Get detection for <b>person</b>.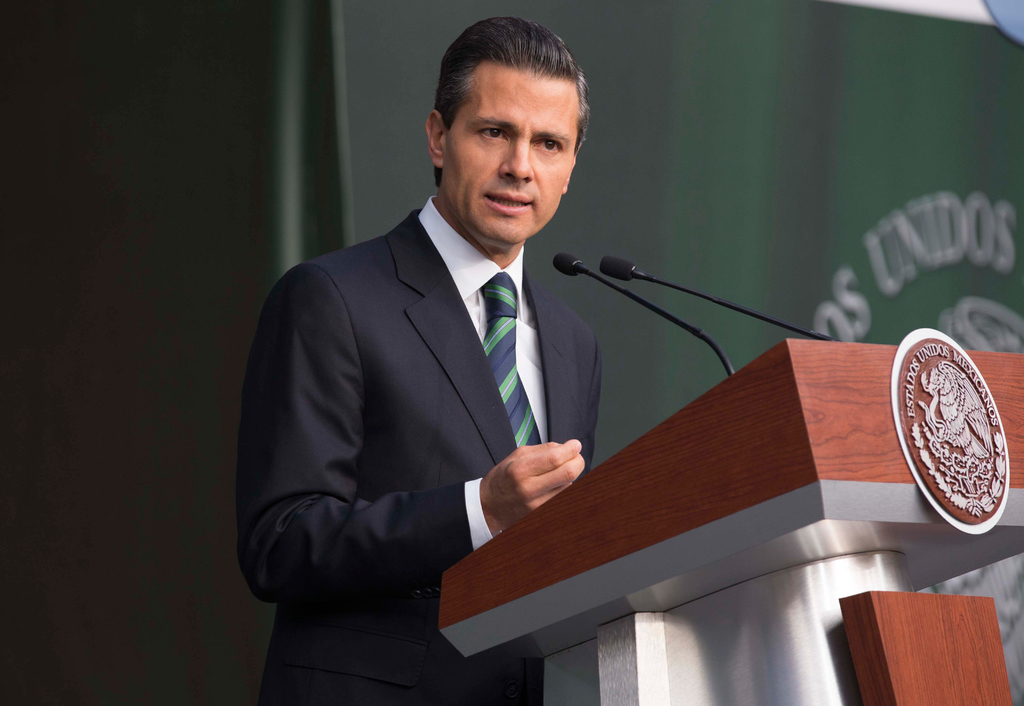
Detection: [261, 1, 658, 664].
